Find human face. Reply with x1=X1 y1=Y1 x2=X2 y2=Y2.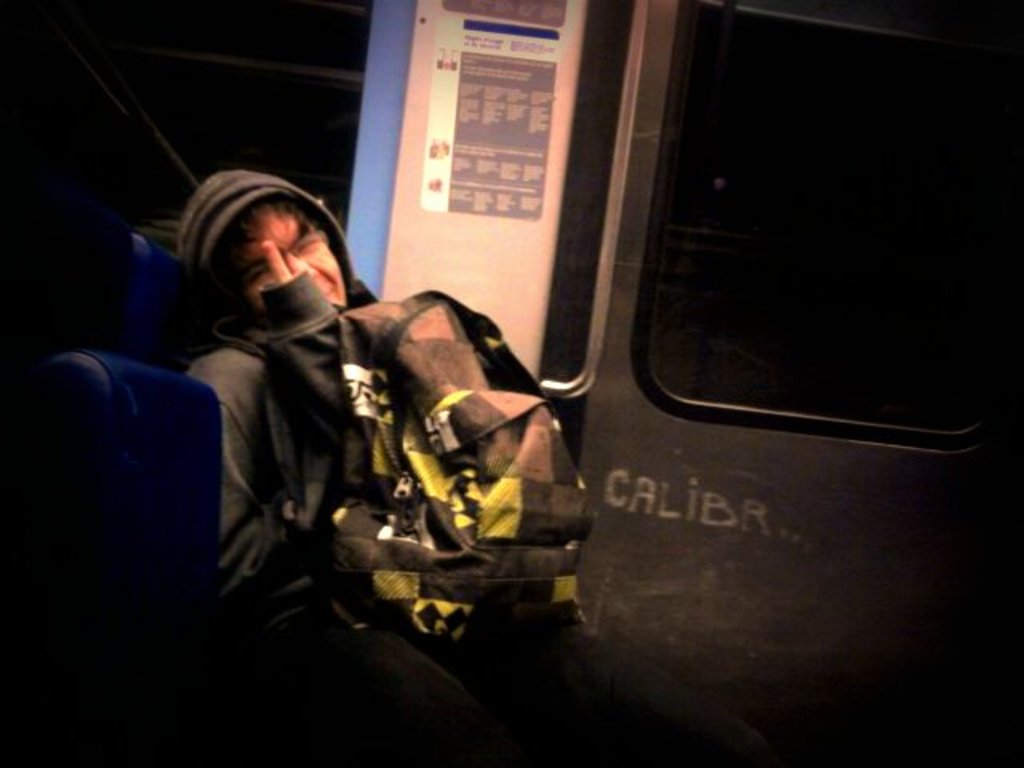
x1=240 y1=194 x2=341 y2=312.
